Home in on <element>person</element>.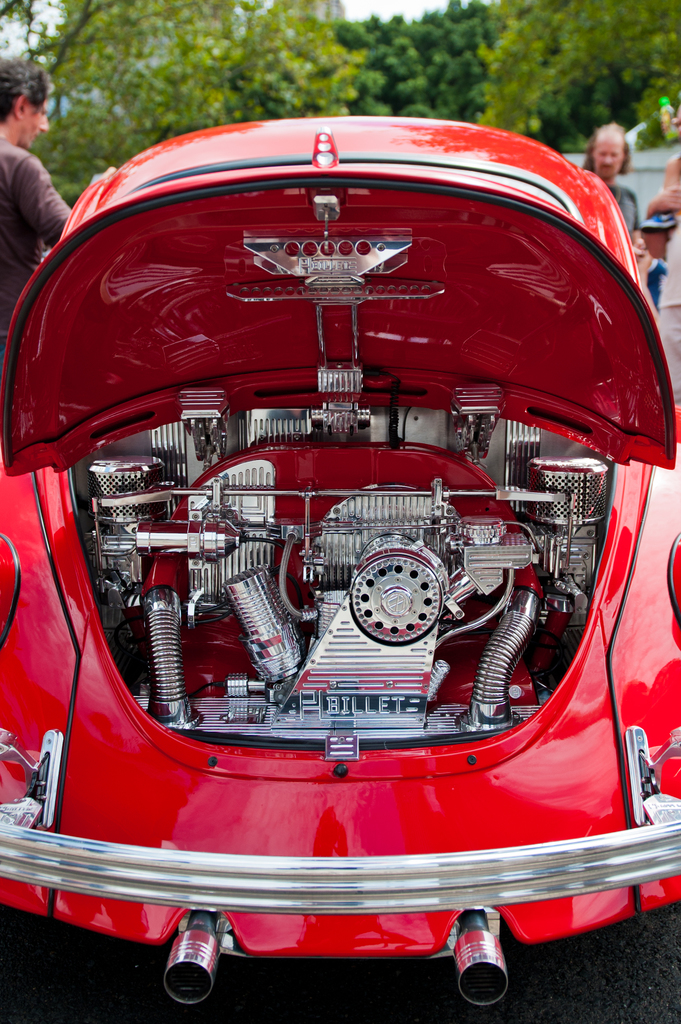
Homed in at x1=0 y1=74 x2=82 y2=300.
